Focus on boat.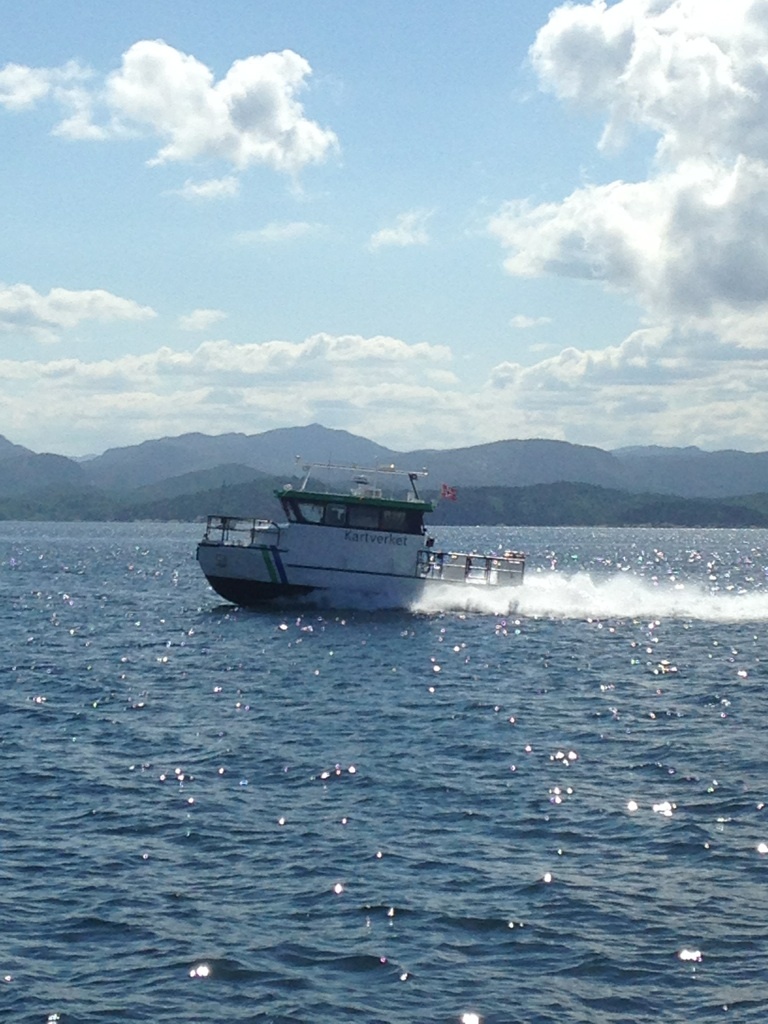
Focused at 191/447/558/602.
